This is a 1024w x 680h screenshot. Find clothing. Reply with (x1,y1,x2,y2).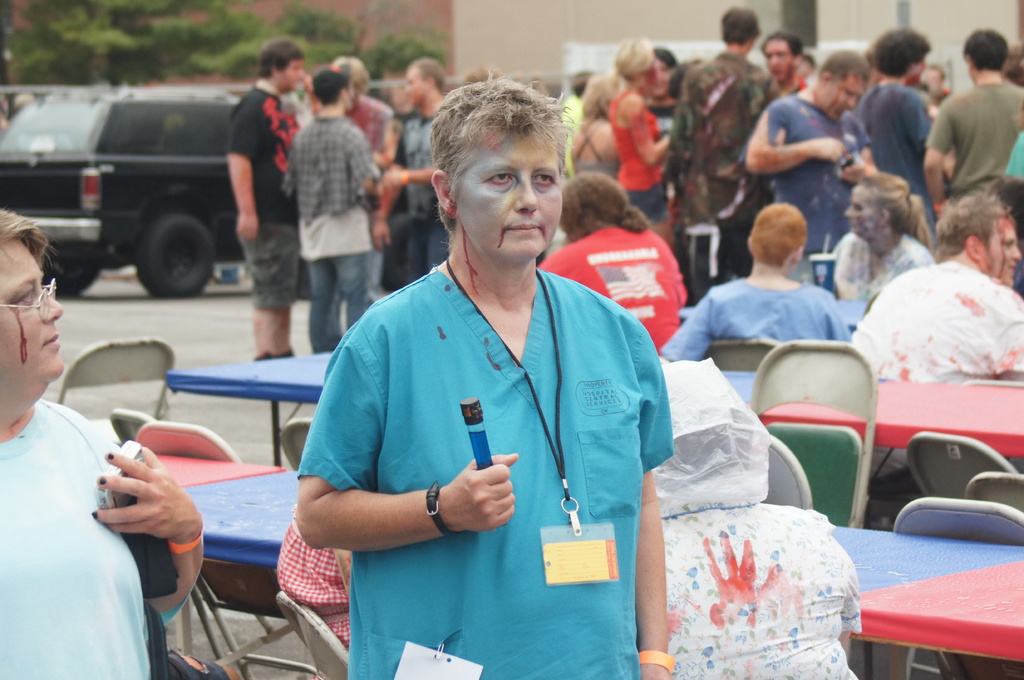
(396,104,455,287).
